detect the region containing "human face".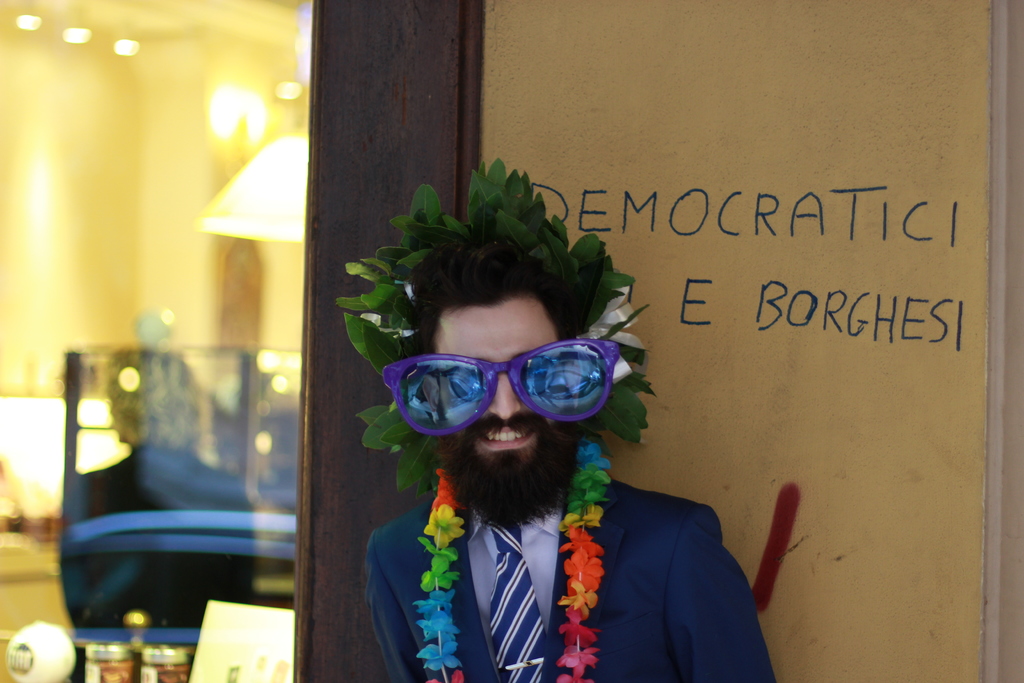
(427,300,560,481).
